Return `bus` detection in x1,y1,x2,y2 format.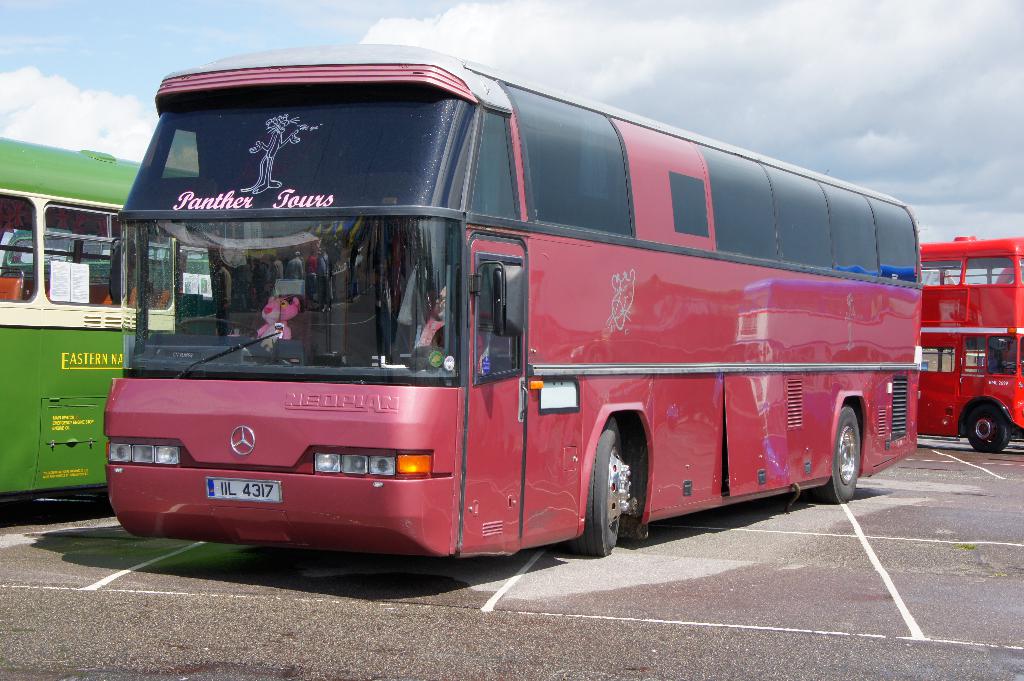
0,134,220,497.
